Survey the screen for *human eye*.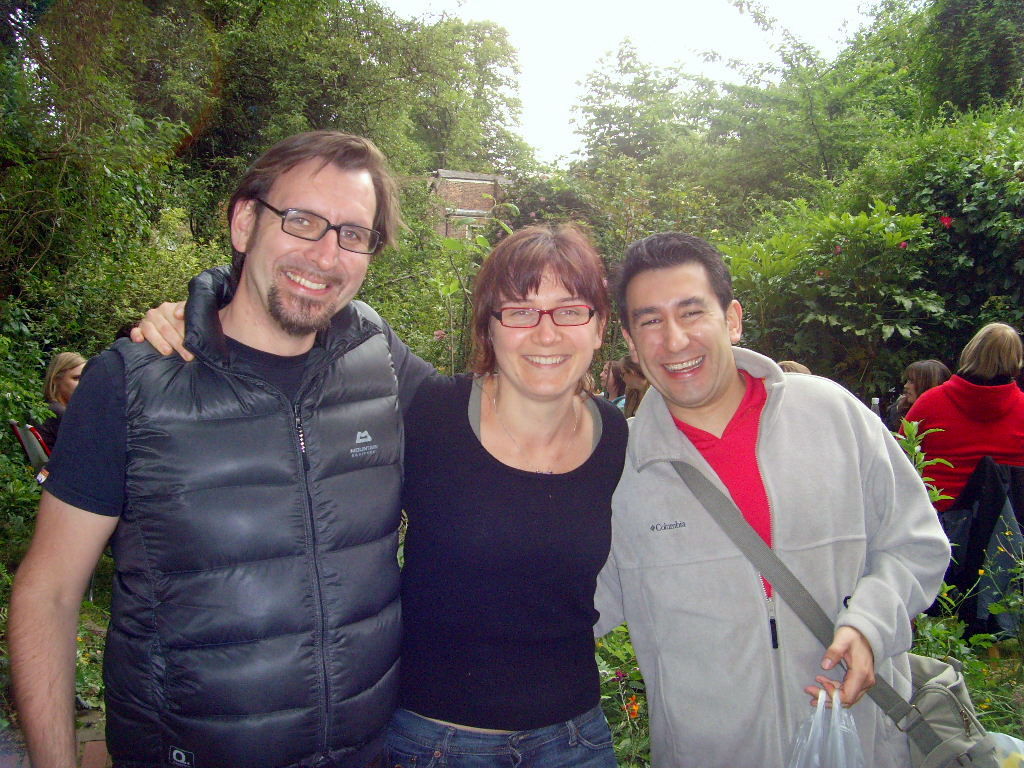
Survey found: region(555, 303, 582, 317).
